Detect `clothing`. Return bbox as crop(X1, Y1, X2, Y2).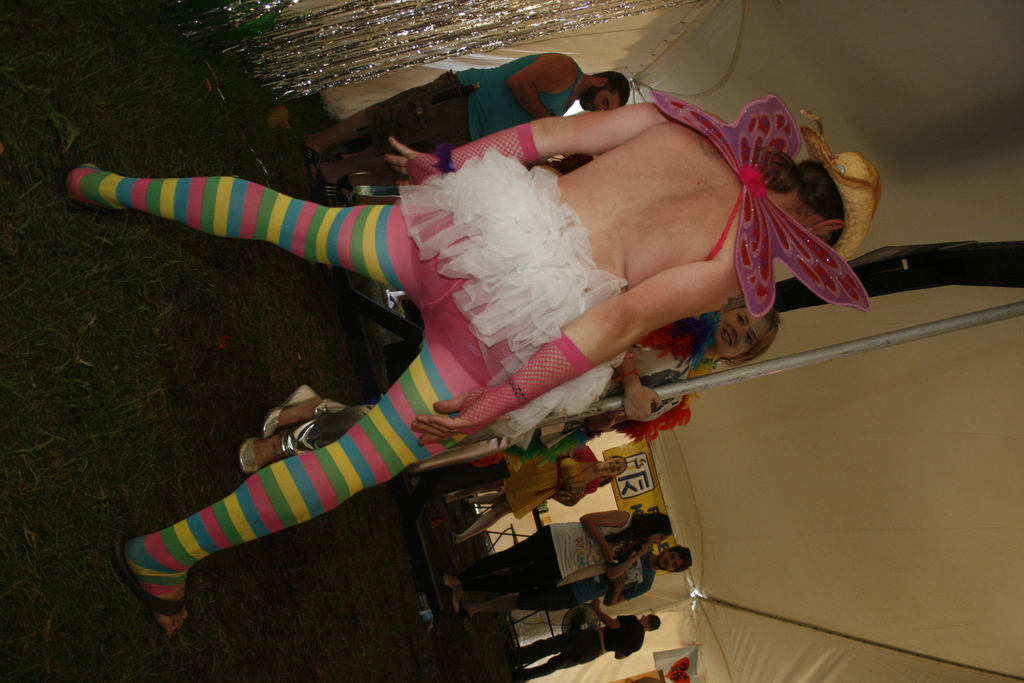
crop(305, 306, 714, 475).
